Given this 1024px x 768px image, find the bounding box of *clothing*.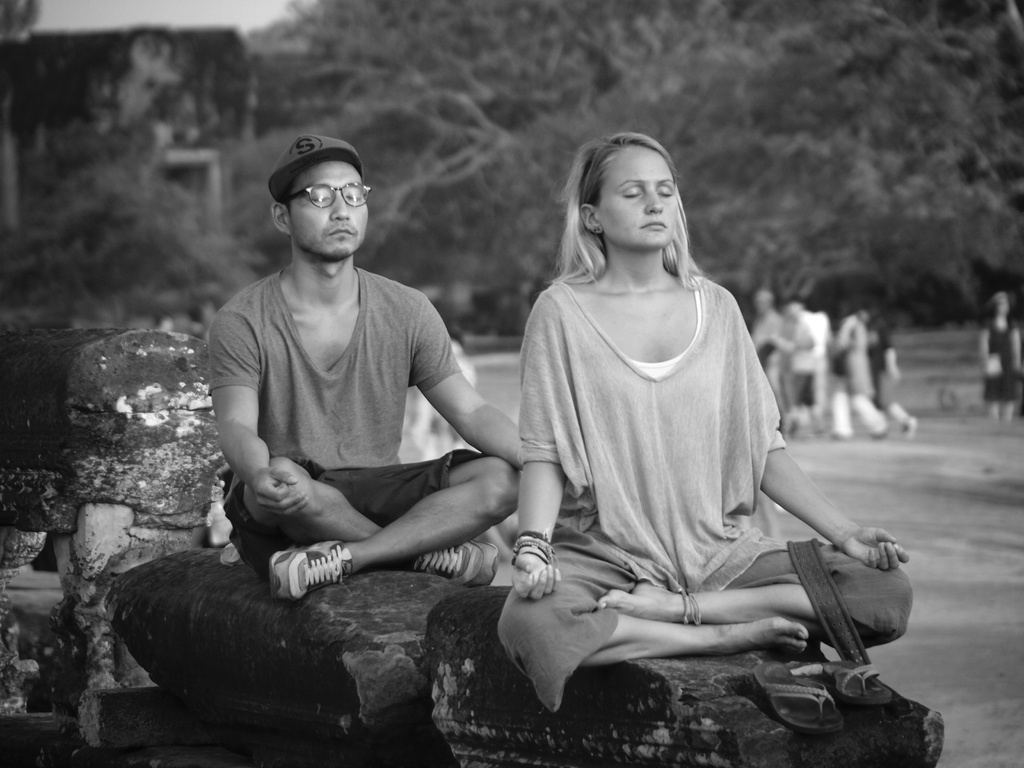
bbox=(204, 264, 488, 568).
